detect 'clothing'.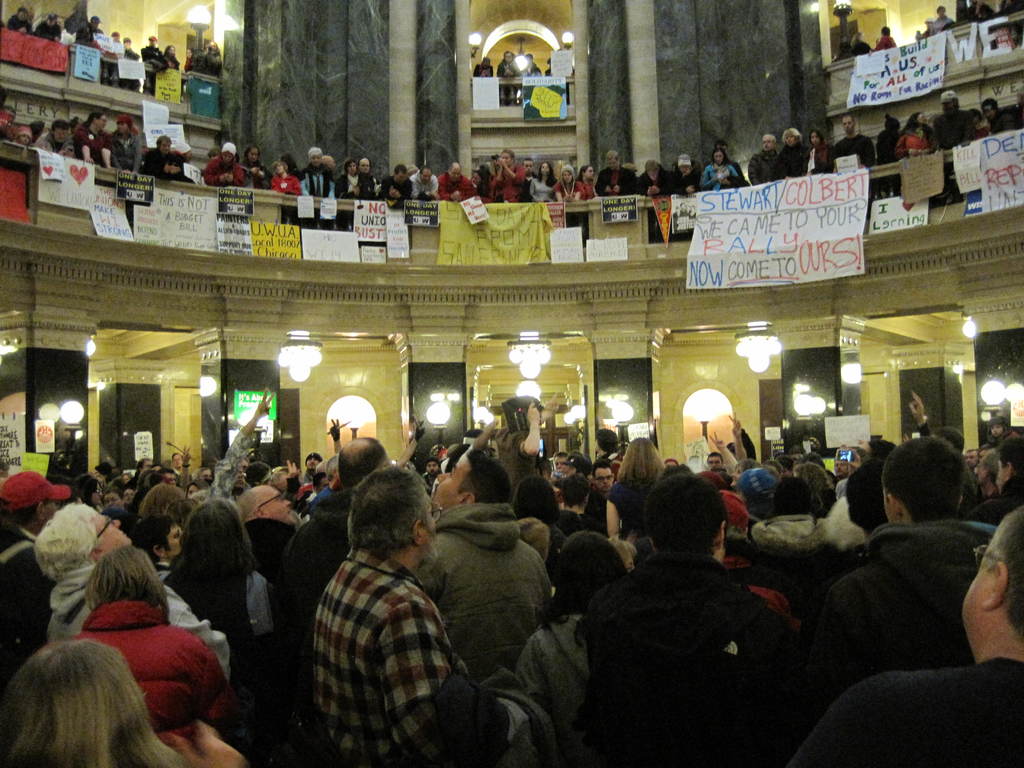
Detected at <bbox>437, 175, 476, 204</bbox>.
